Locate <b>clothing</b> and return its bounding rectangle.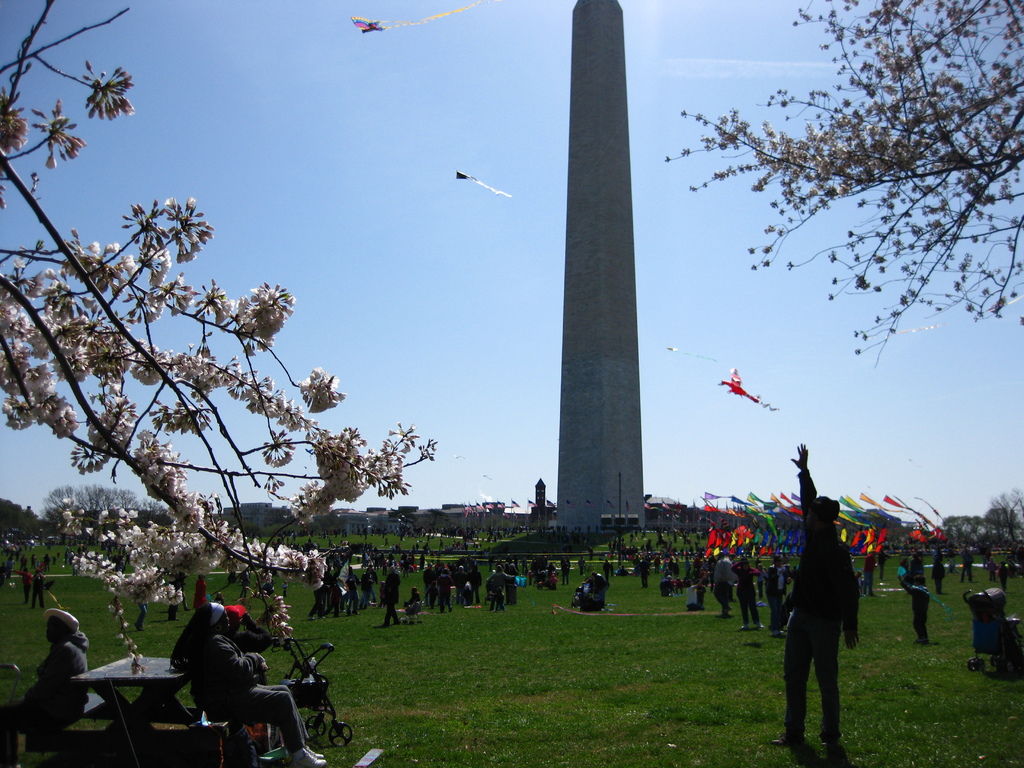
bbox=(0, 640, 92, 738).
